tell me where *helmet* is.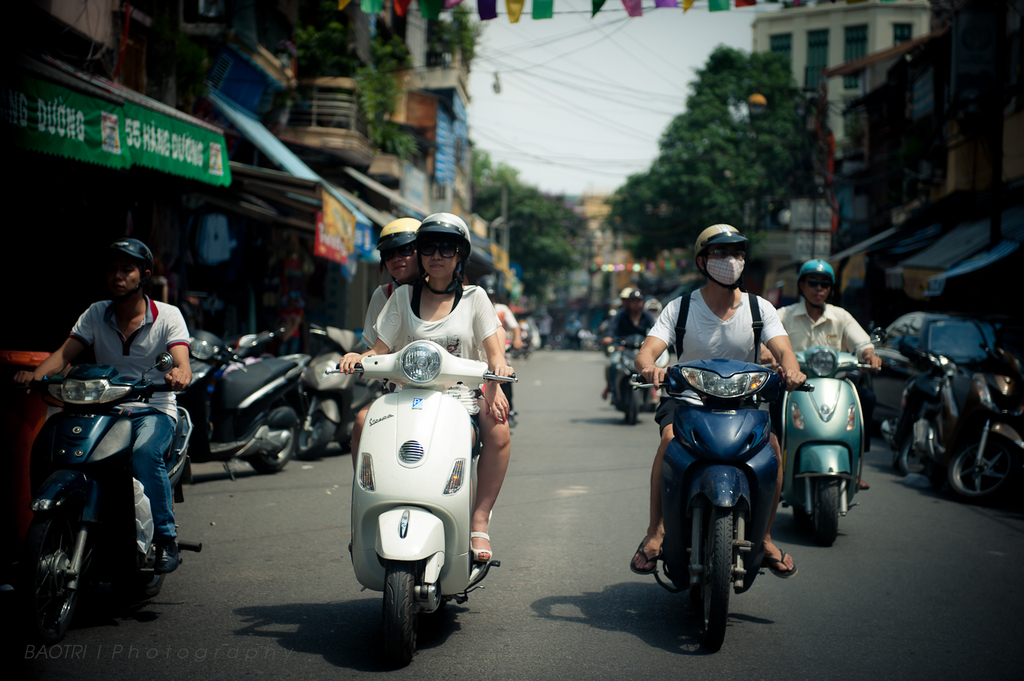
*helmet* is at 389 221 478 295.
